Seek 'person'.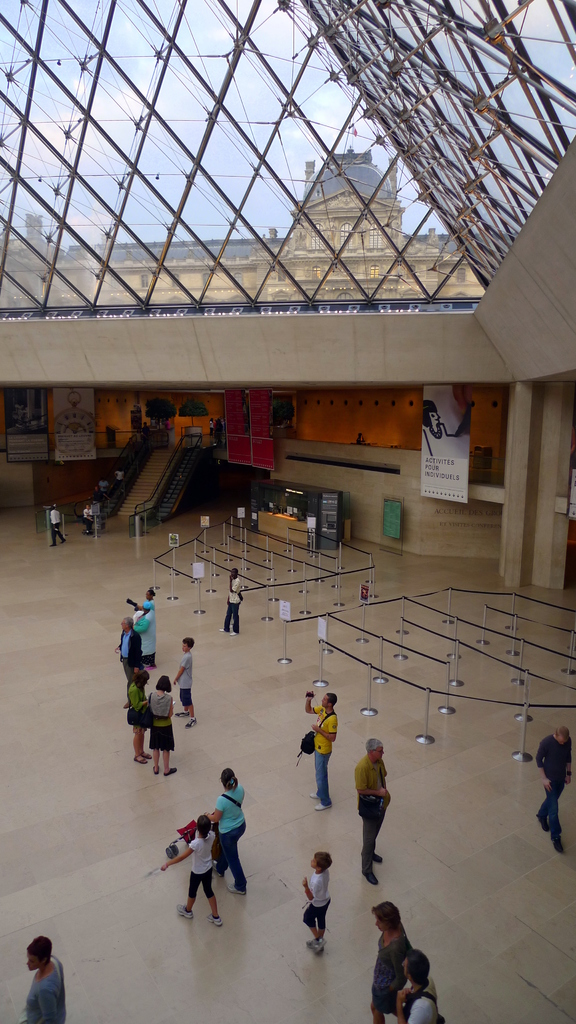
rect(147, 671, 183, 779).
